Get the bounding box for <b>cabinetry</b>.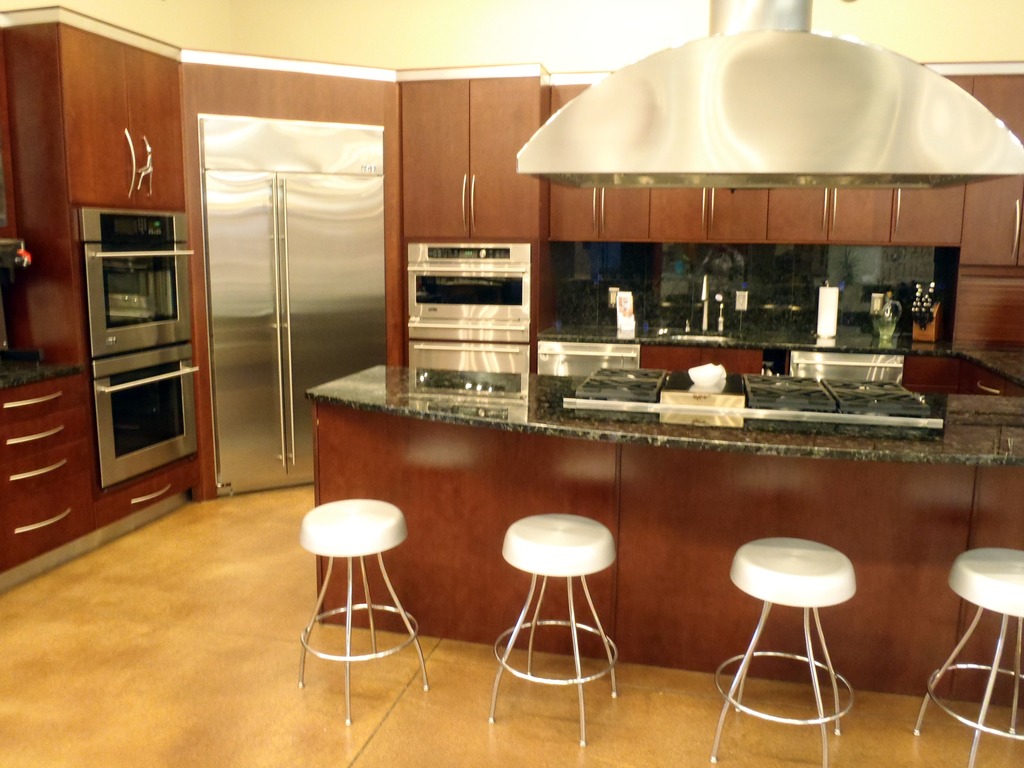
region(177, 53, 401, 508).
